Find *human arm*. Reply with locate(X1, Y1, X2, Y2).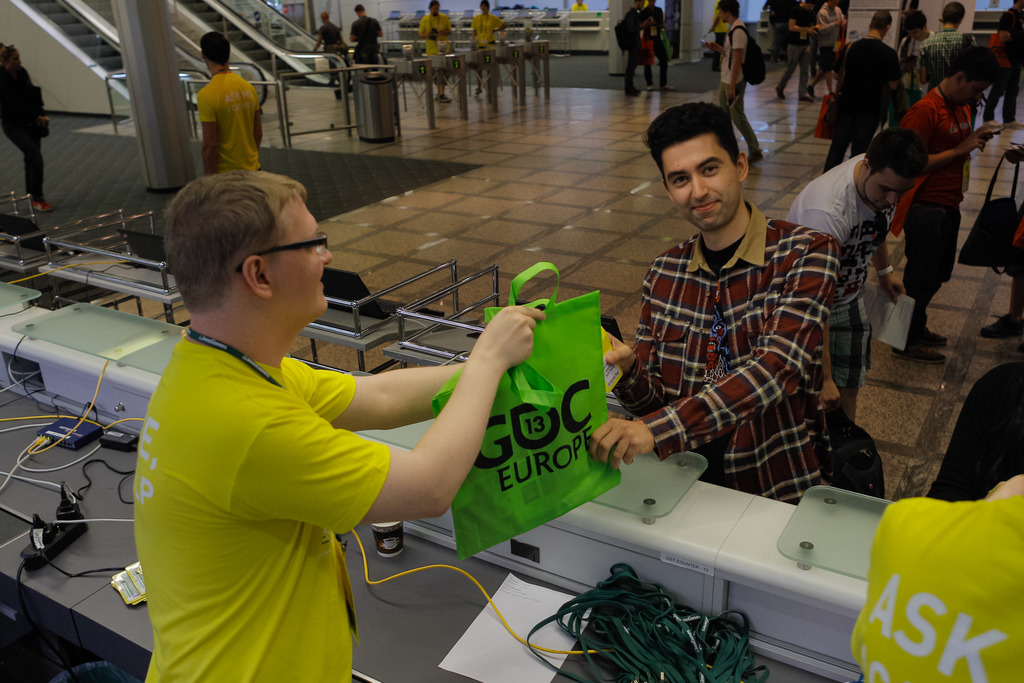
locate(920, 99, 989, 179).
